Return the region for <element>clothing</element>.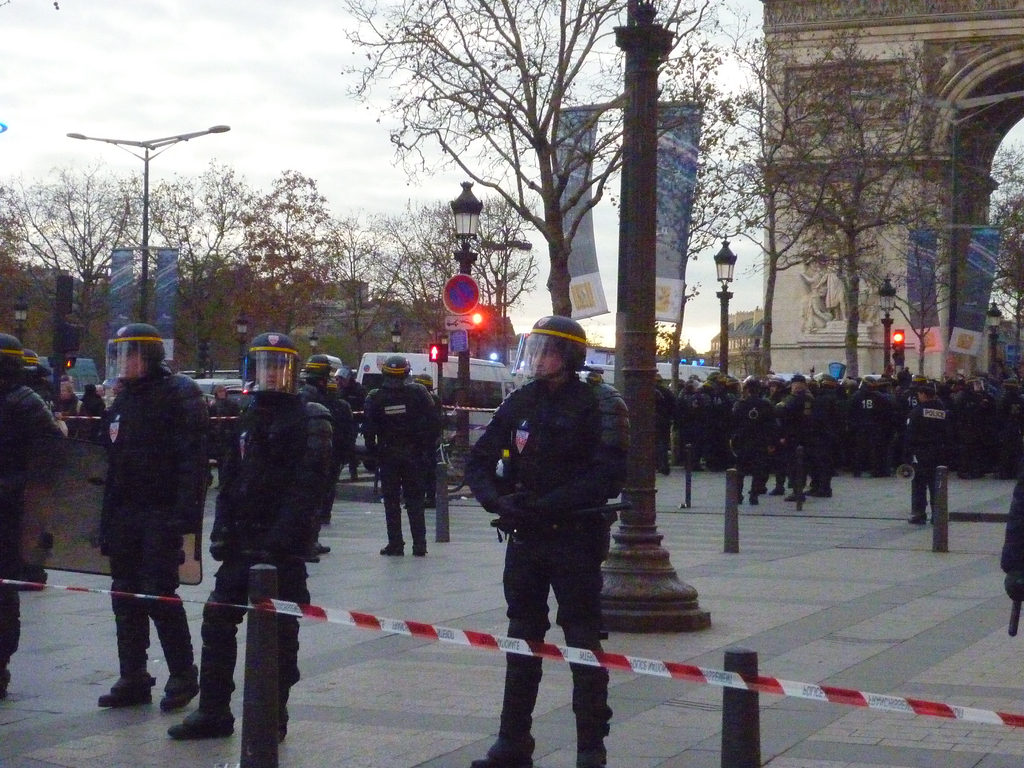
362:379:440:549.
